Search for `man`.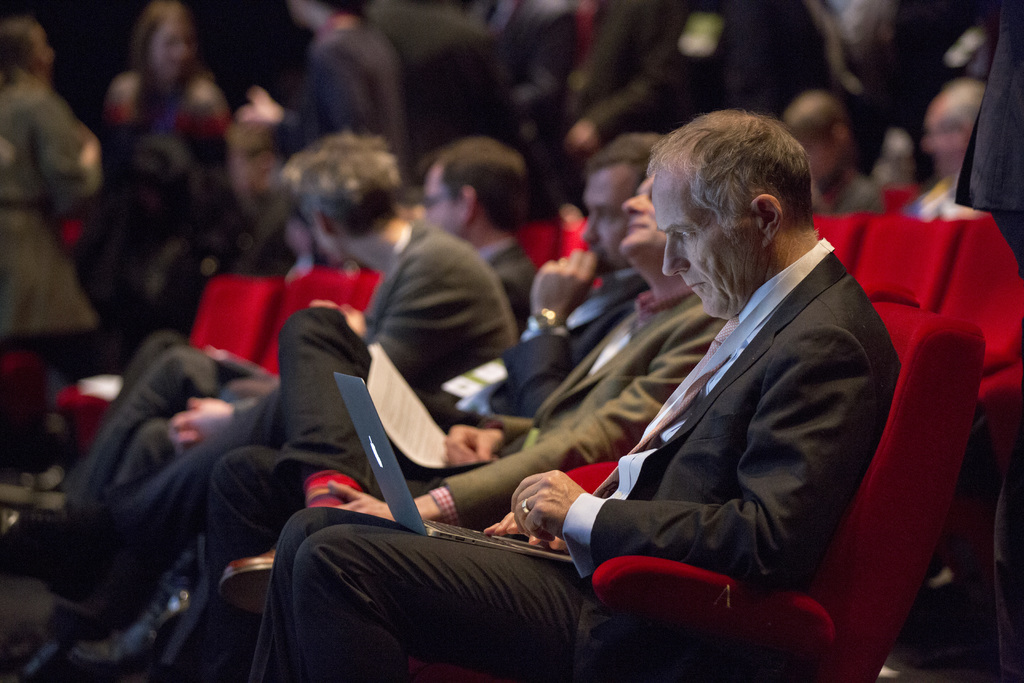
Found at [447, 0, 579, 203].
